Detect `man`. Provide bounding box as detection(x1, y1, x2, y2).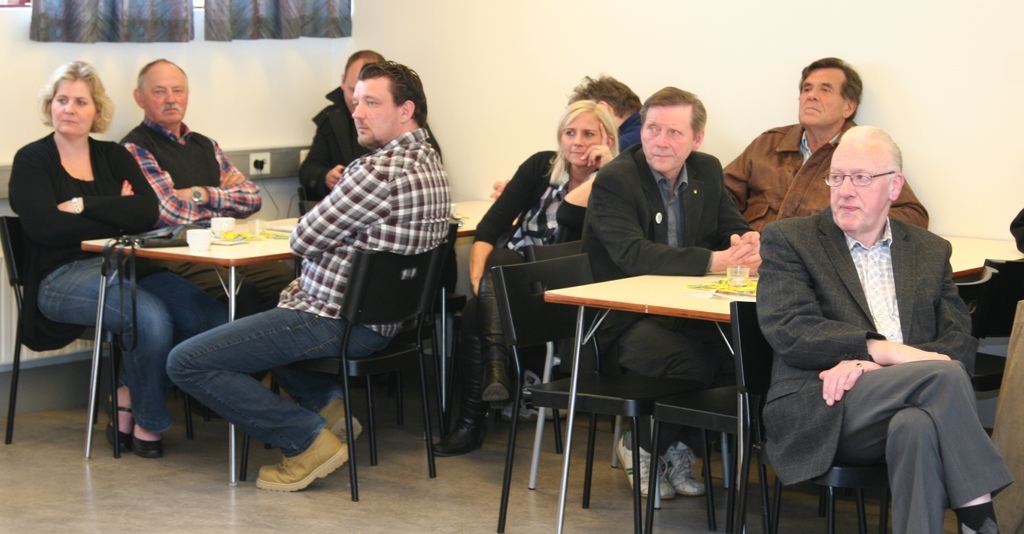
detection(753, 103, 1003, 533).
